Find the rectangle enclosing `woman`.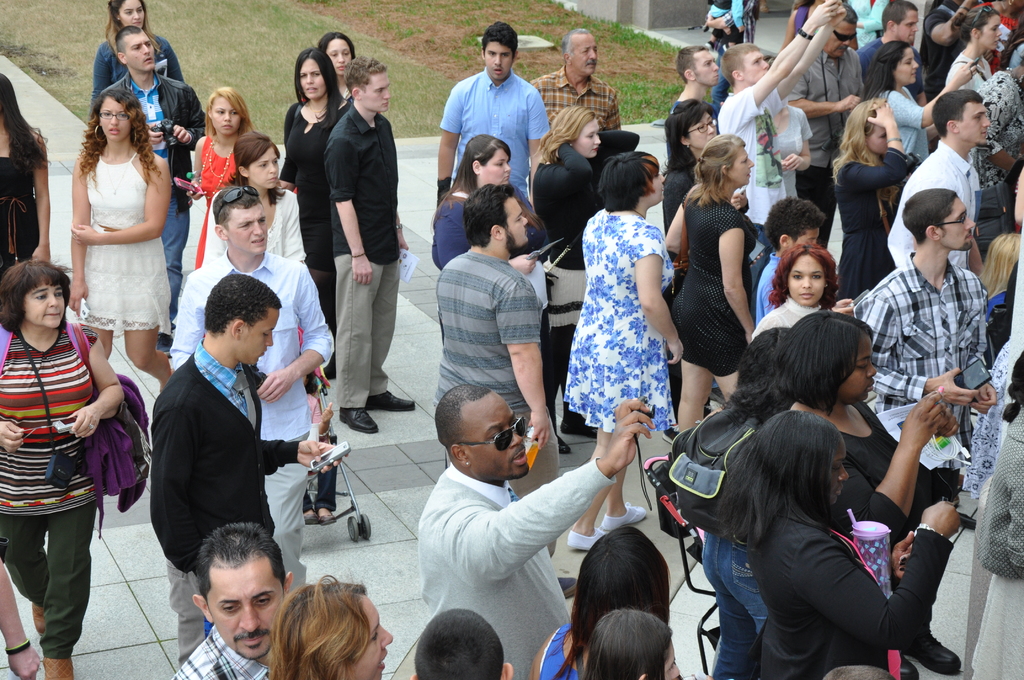
region(967, 53, 1023, 190).
